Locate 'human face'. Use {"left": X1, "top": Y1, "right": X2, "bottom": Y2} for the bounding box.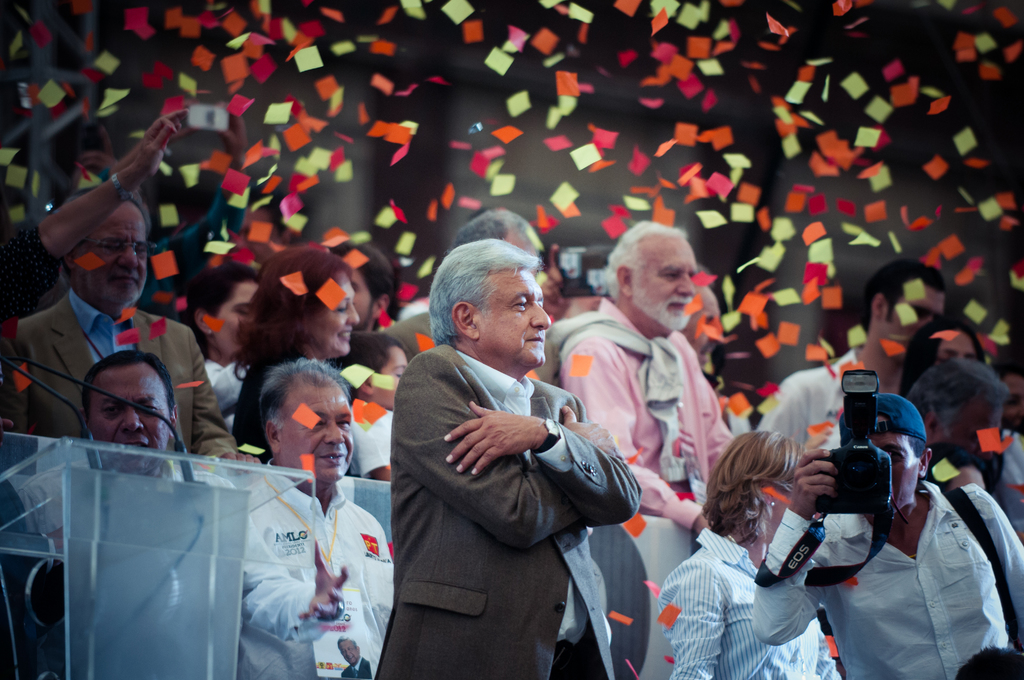
{"left": 335, "top": 638, "right": 360, "bottom": 665}.
